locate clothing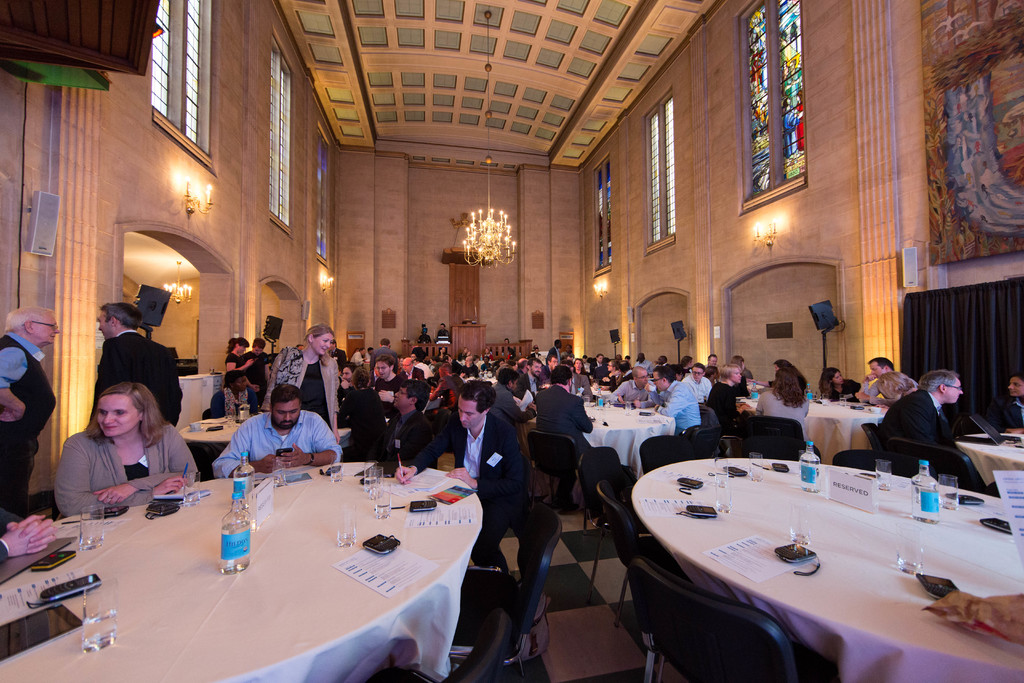
<box>277,342,339,436</box>
